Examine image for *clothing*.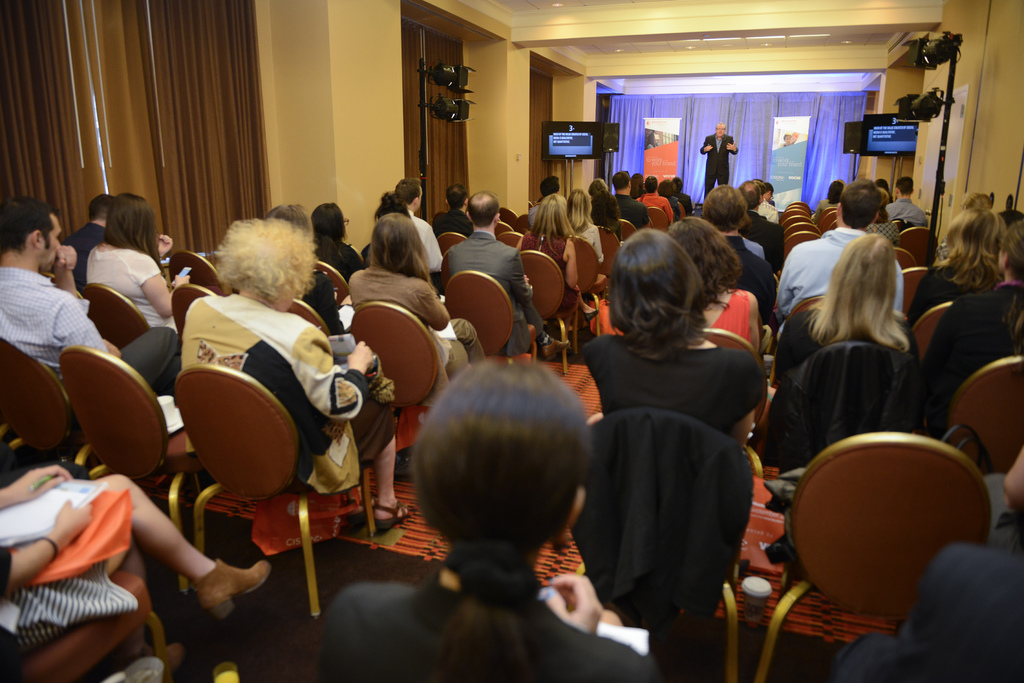
Examination result: (712, 288, 749, 341).
